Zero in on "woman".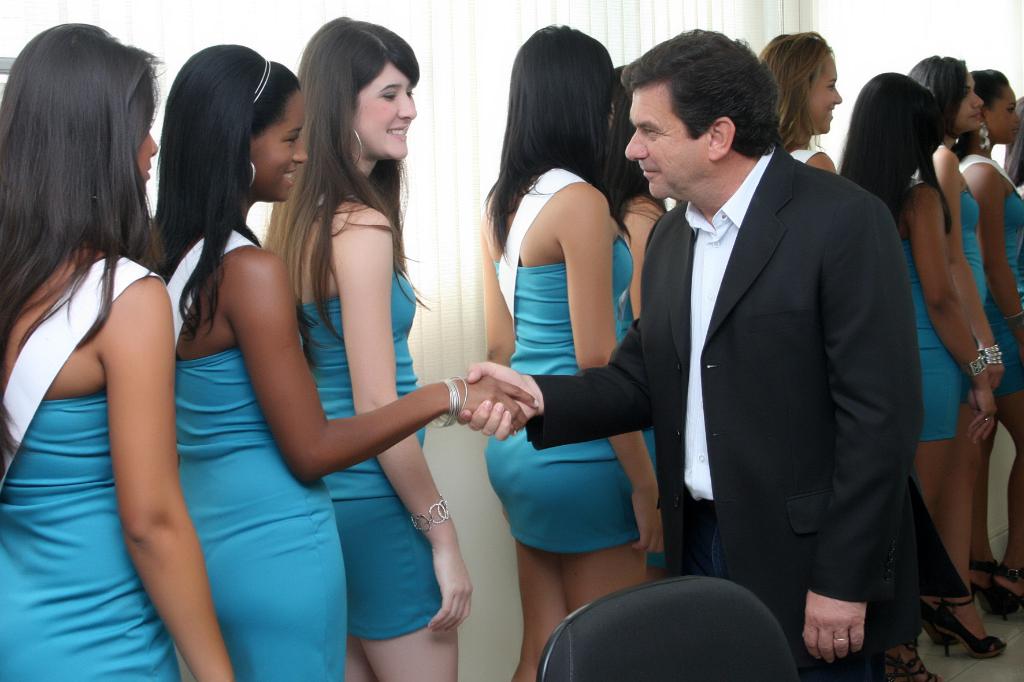
Zeroed in: {"x1": 268, "y1": 14, "x2": 472, "y2": 681}.
